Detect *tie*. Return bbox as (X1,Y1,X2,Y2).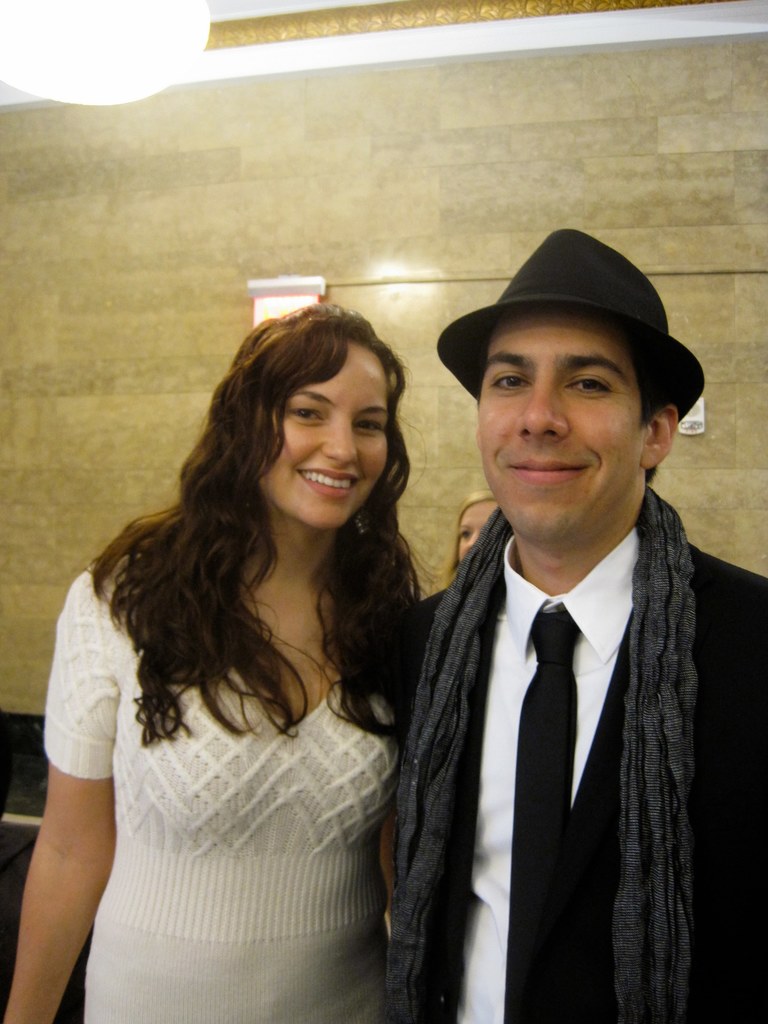
(501,607,583,1022).
